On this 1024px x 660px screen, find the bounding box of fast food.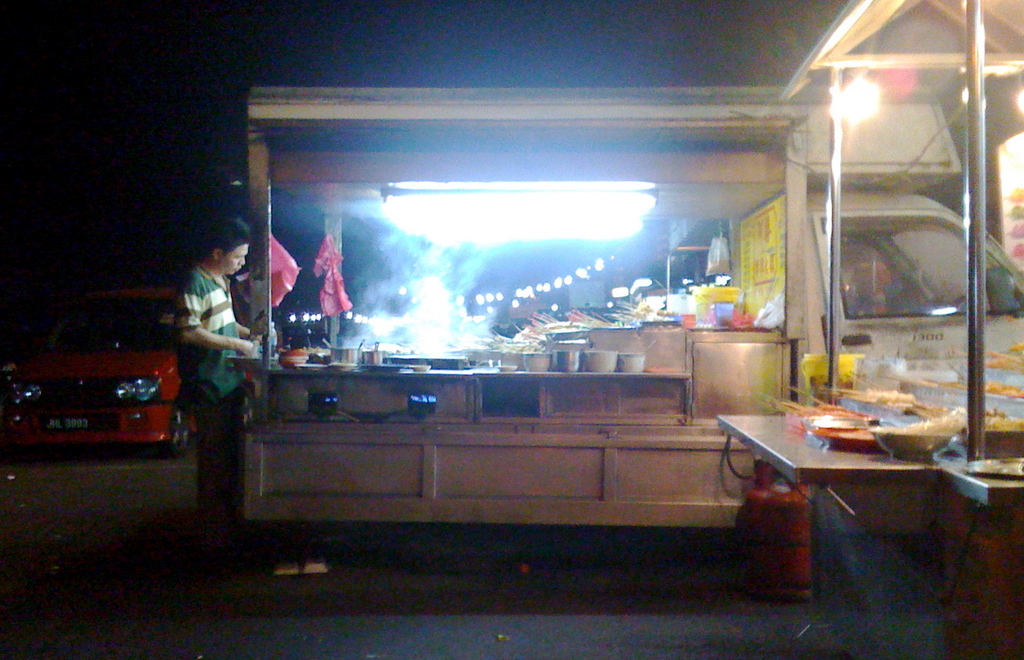
Bounding box: x1=841 y1=380 x2=908 y2=419.
